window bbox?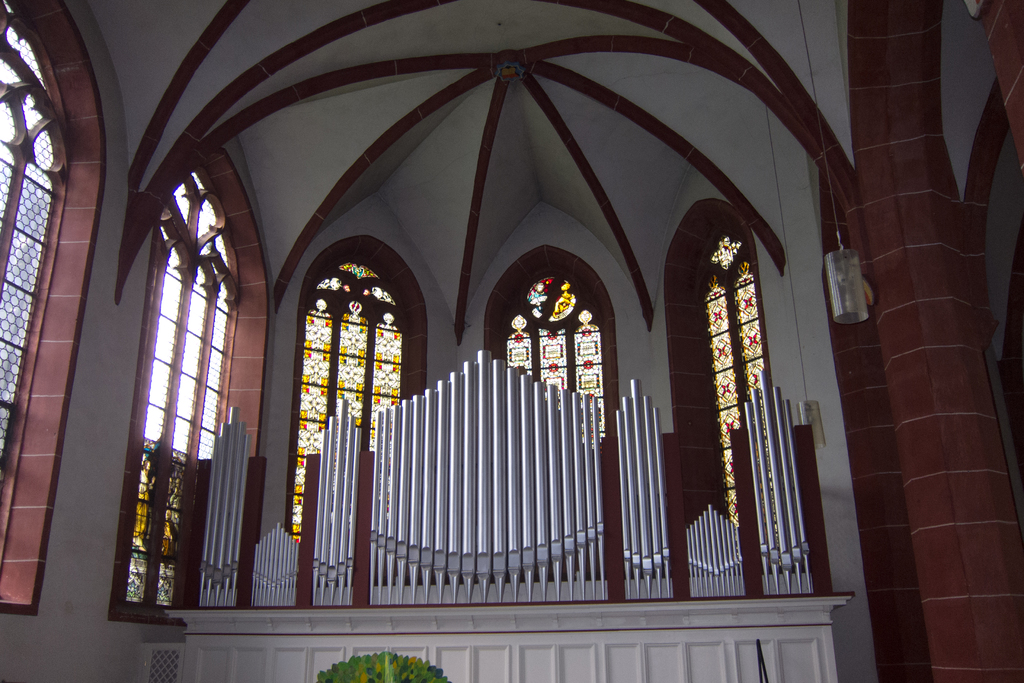
{"left": 0, "top": 0, "right": 106, "bottom": 617}
